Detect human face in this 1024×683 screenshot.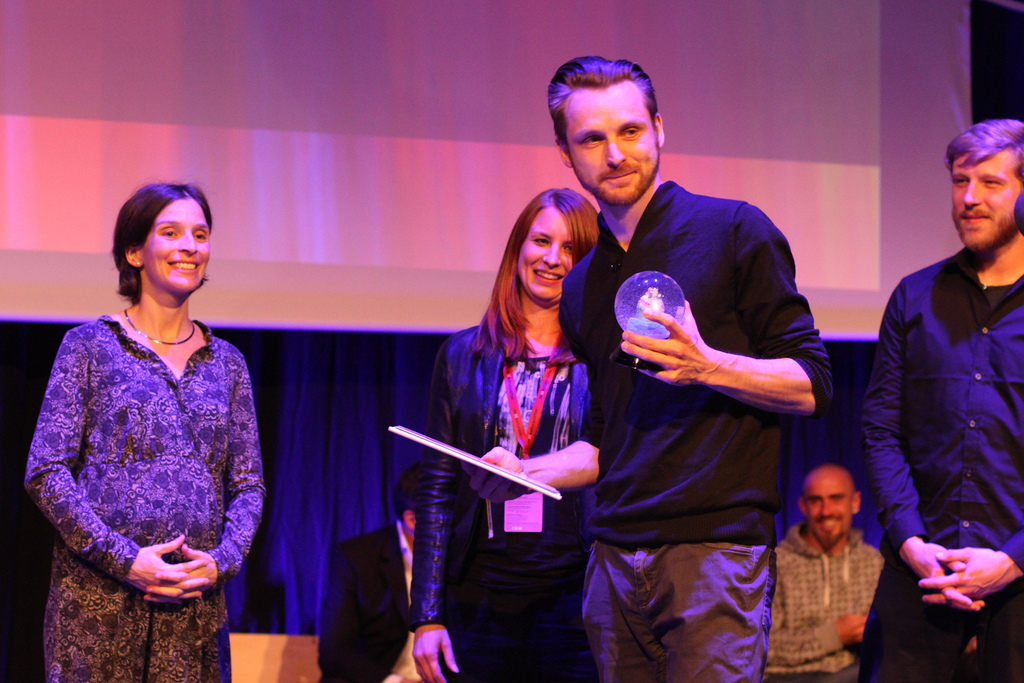
Detection: [x1=803, y1=472, x2=850, y2=546].
